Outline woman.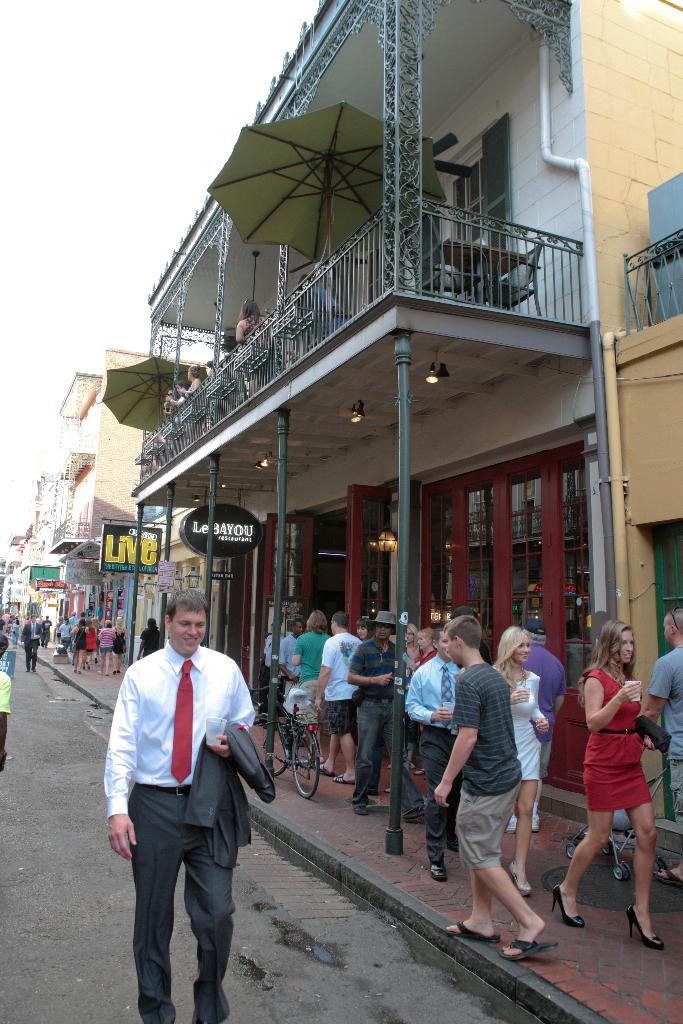
Outline: box(484, 623, 547, 896).
